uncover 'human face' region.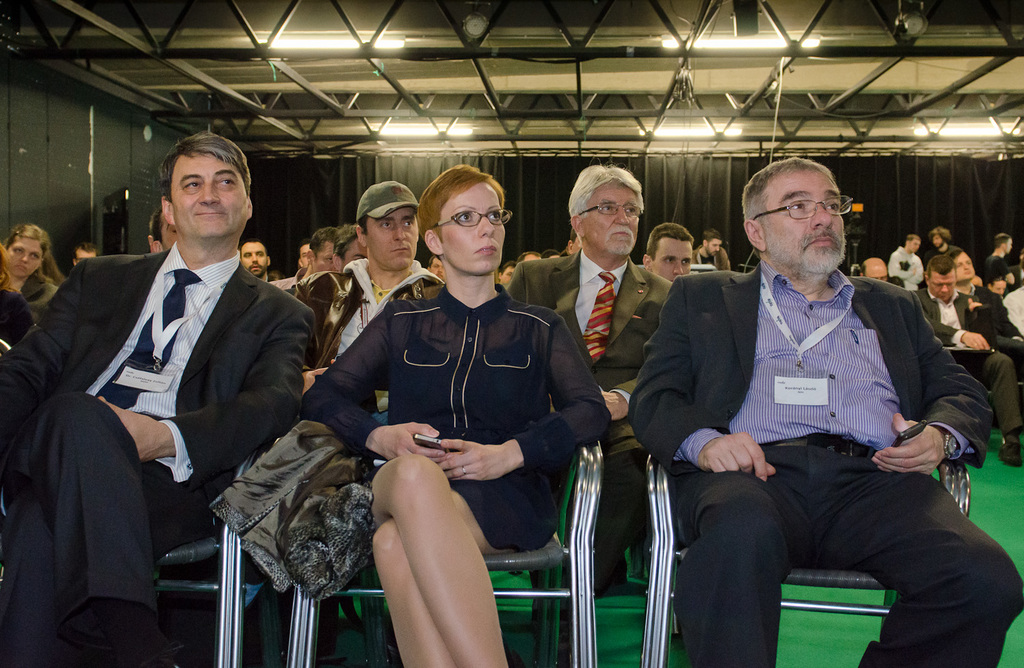
Uncovered: select_region(954, 253, 976, 283).
